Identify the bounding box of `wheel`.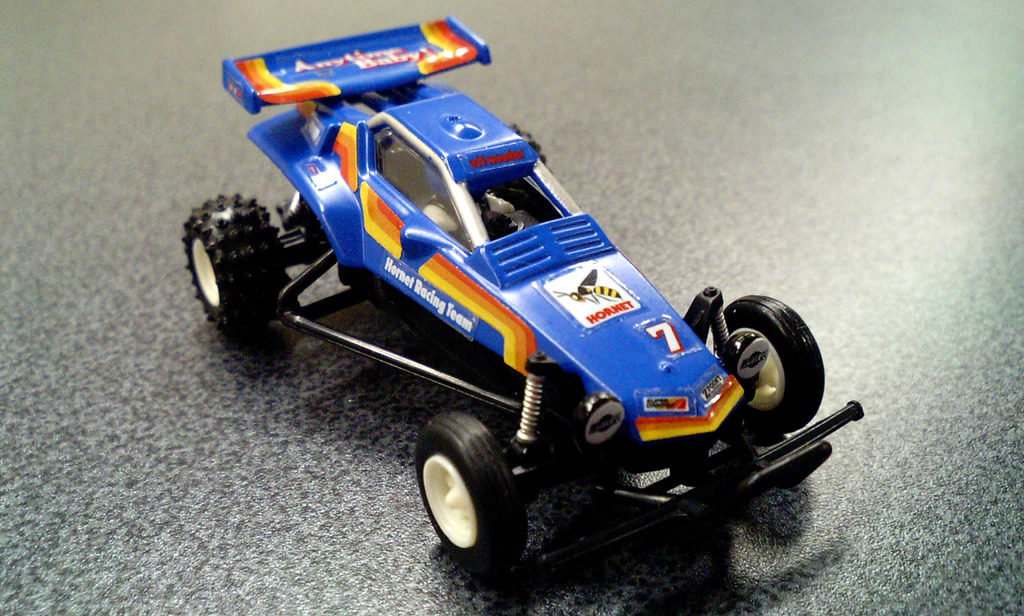
box(413, 414, 525, 571).
